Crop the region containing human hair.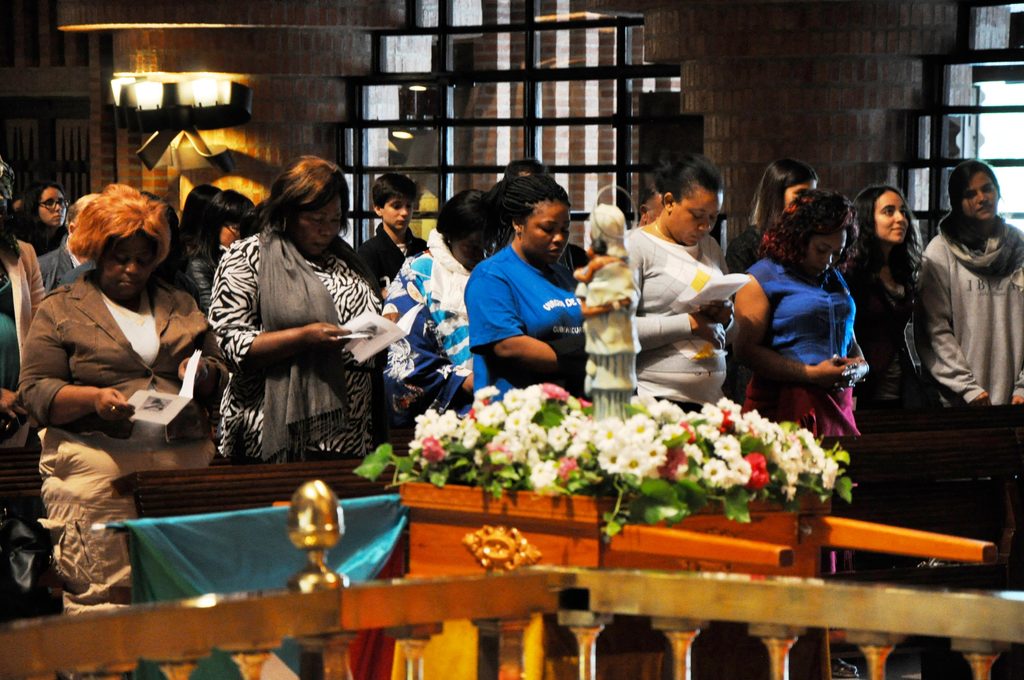
Crop region: <bbox>754, 186, 859, 274</bbox>.
